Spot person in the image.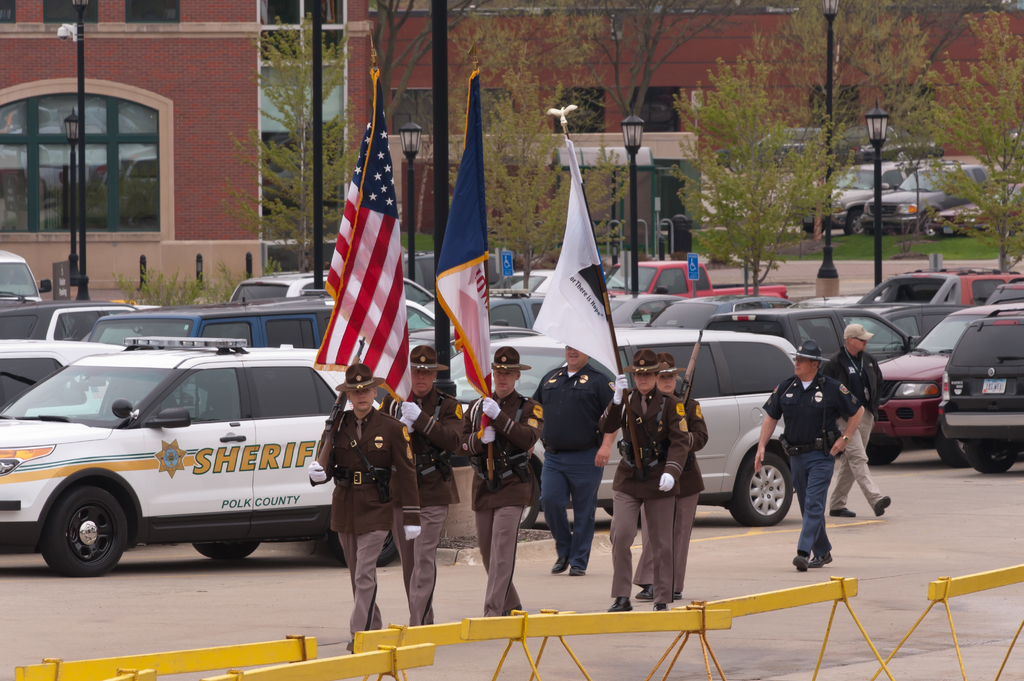
person found at box=[596, 342, 691, 612].
